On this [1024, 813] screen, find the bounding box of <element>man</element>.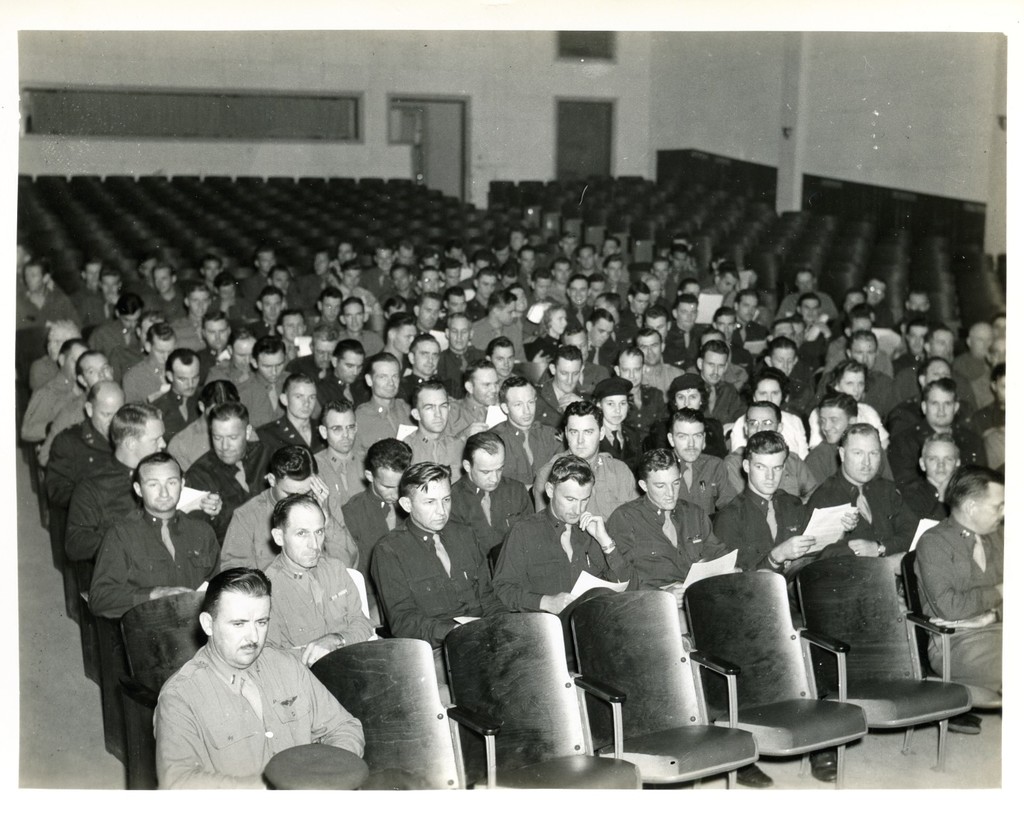
Bounding box: box=[331, 337, 364, 392].
